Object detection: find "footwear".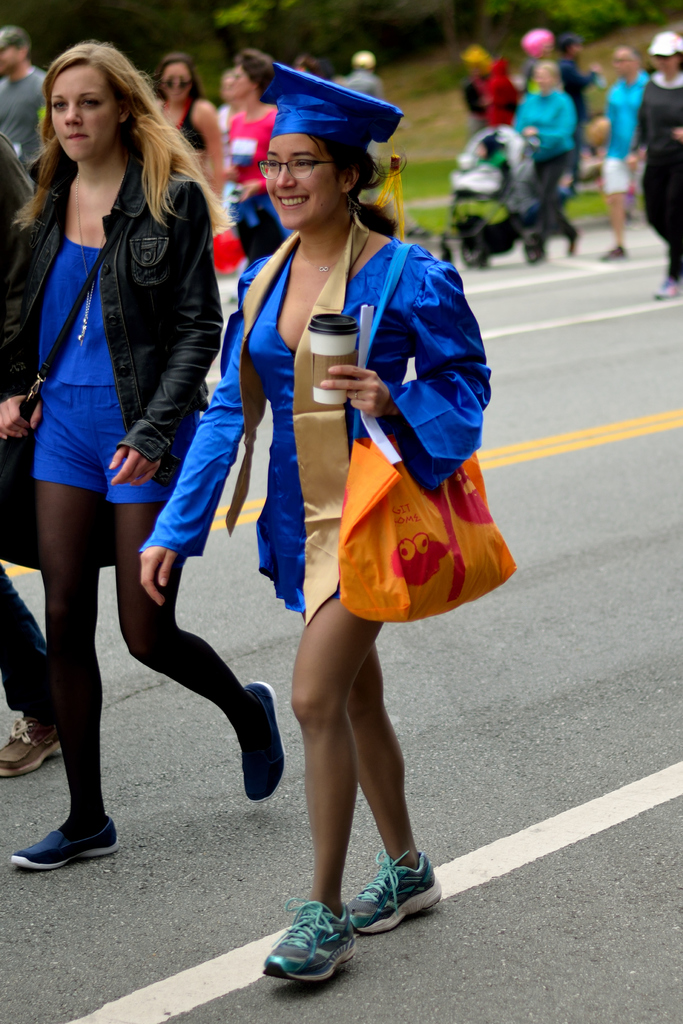
<box>13,816,122,861</box>.
